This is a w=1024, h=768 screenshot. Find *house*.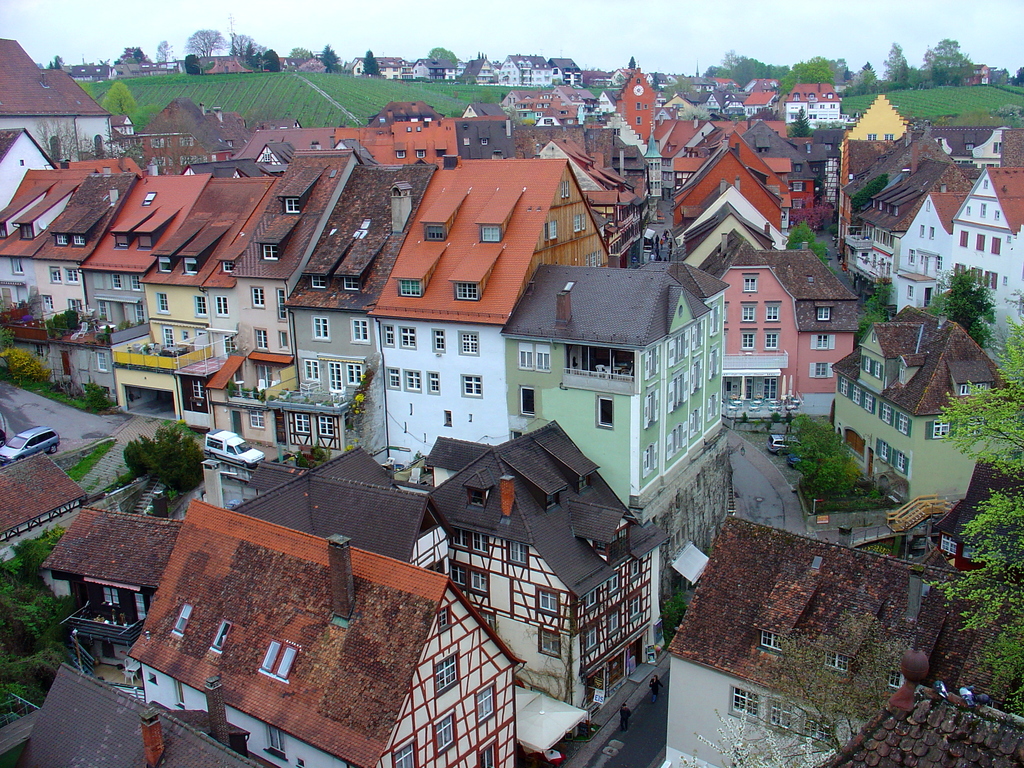
Bounding box: (x1=513, y1=262, x2=721, y2=445).
